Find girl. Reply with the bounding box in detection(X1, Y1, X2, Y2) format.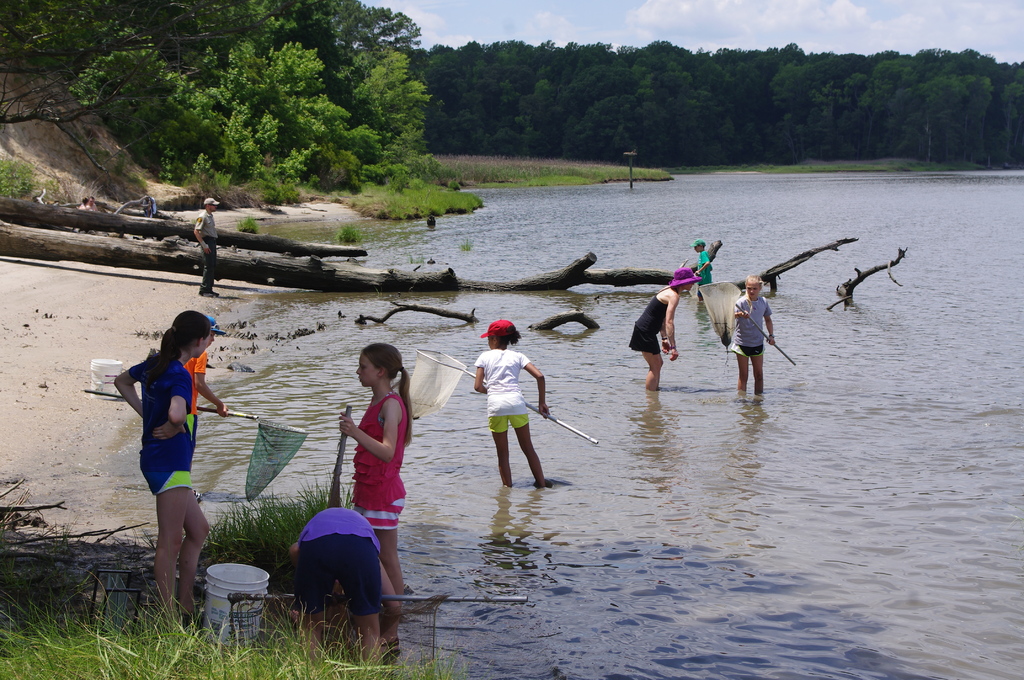
detection(473, 316, 547, 487).
